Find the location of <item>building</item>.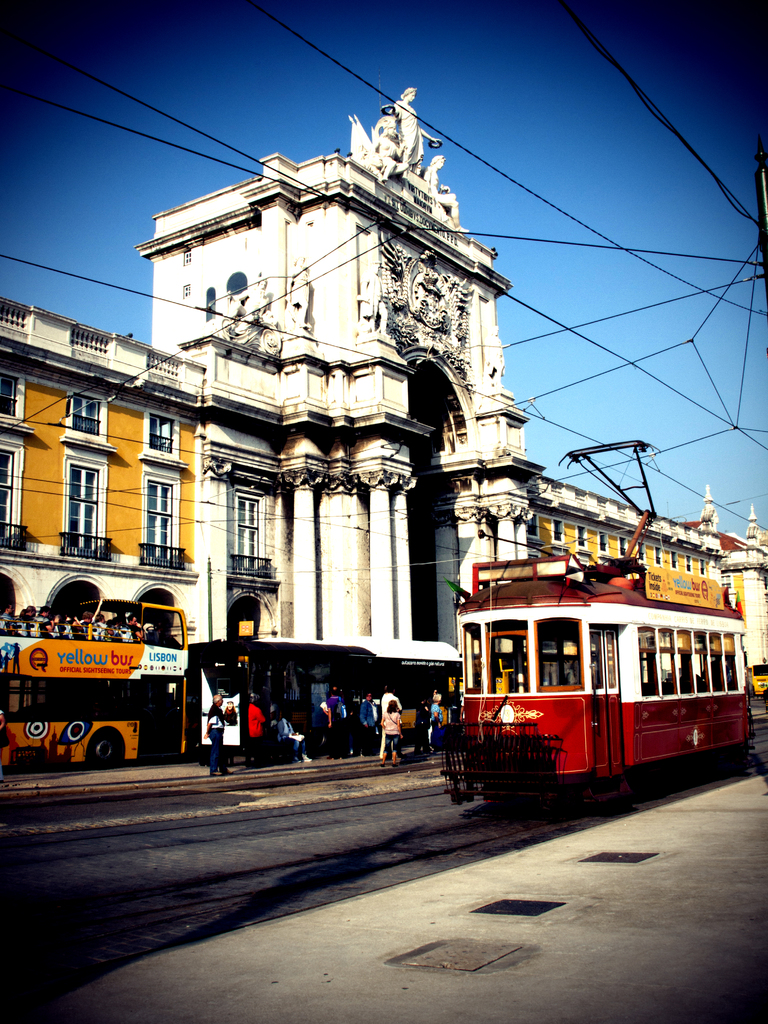
Location: x1=0 y1=89 x2=767 y2=705.
